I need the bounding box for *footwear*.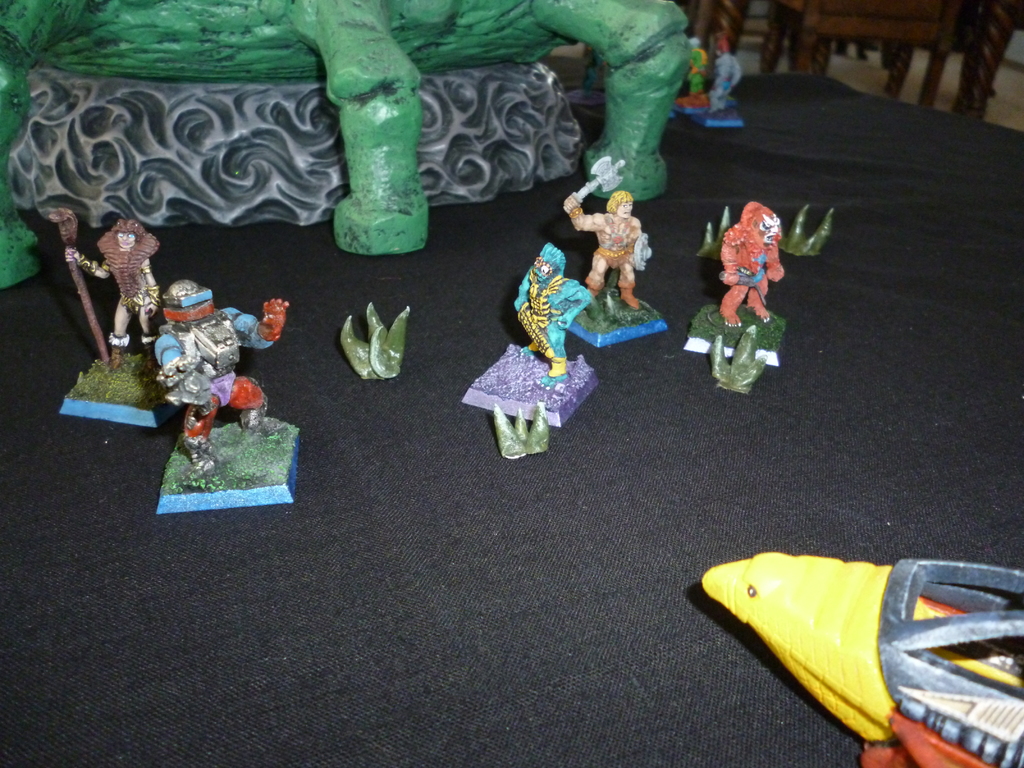
Here it is: <bbox>244, 403, 276, 435</bbox>.
